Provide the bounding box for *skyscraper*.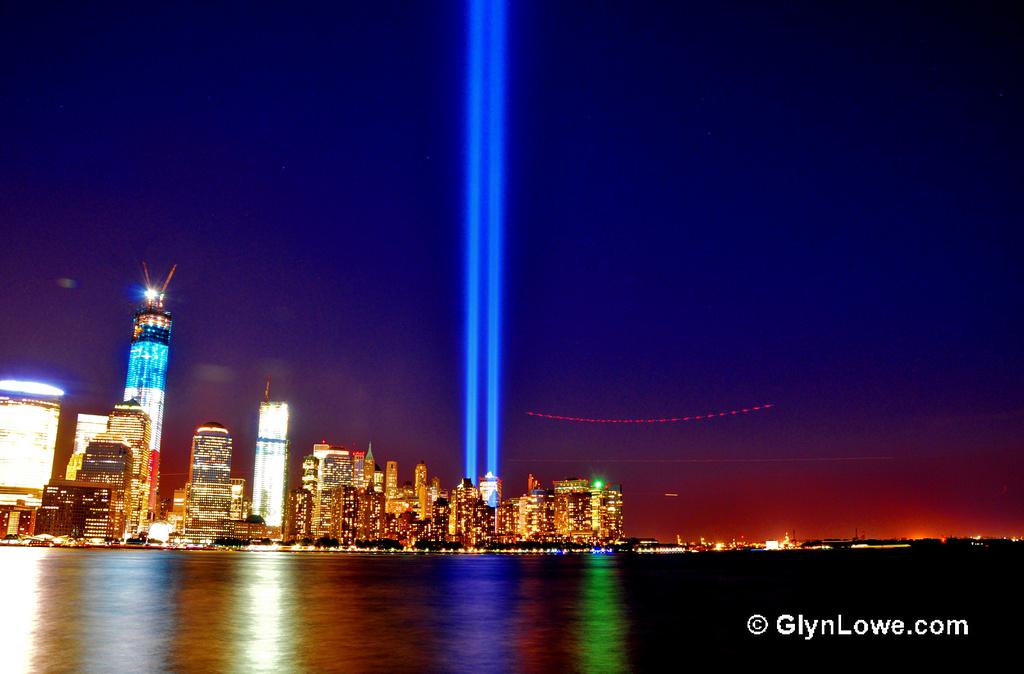
x1=112, y1=253, x2=178, y2=521.
